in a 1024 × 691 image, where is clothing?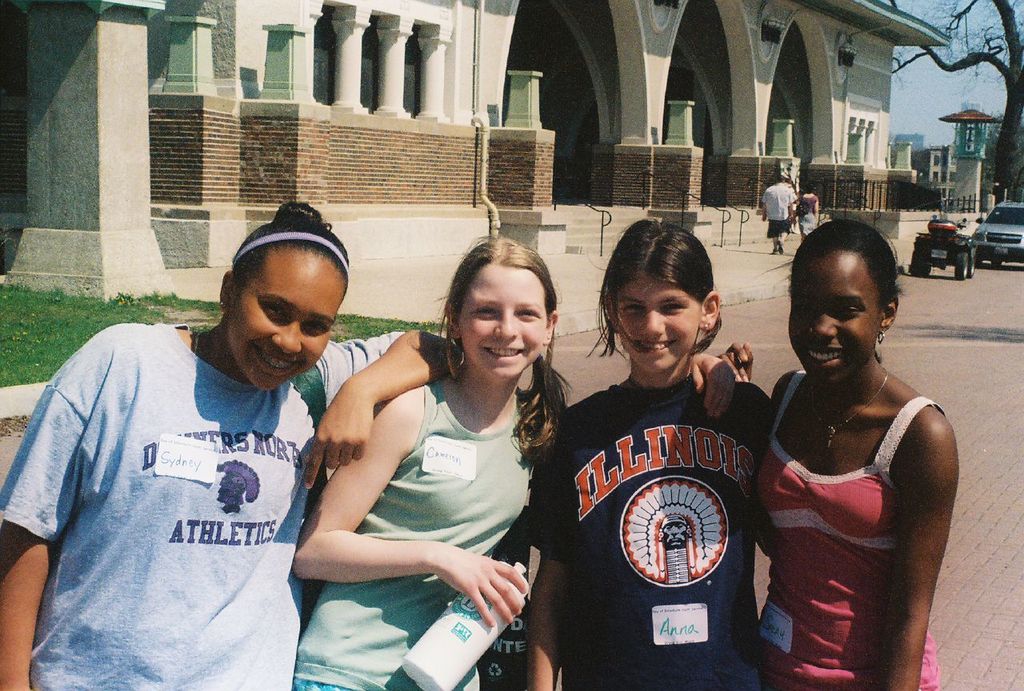
bbox=[757, 184, 793, 231].
